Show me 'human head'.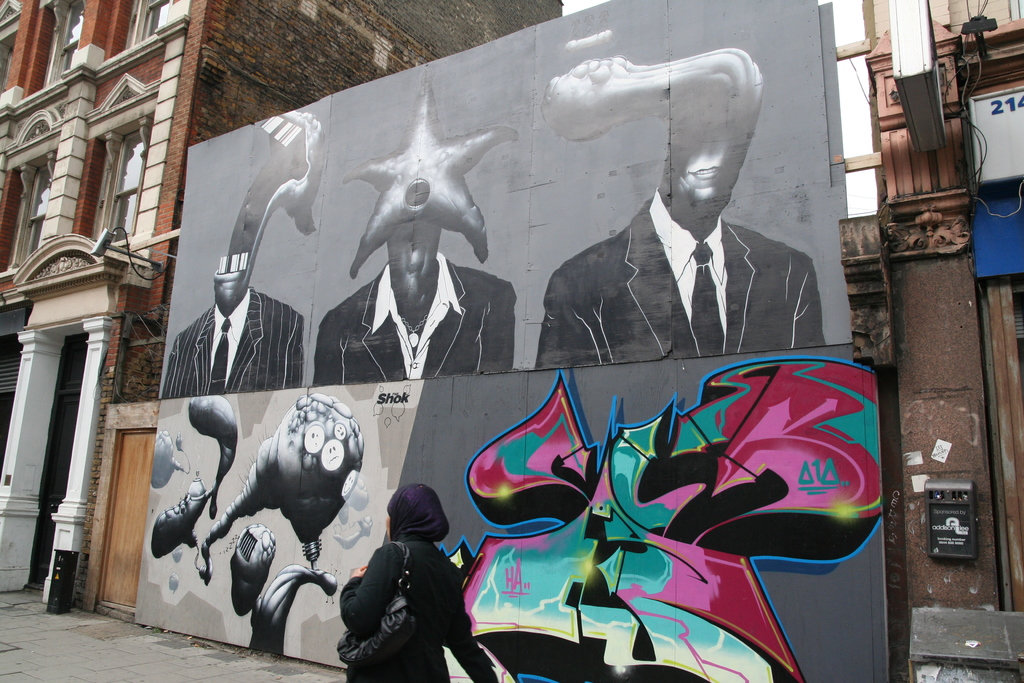
'human head' is here: pyautogui.locateOnScreen(385, 480, 456, 543).
